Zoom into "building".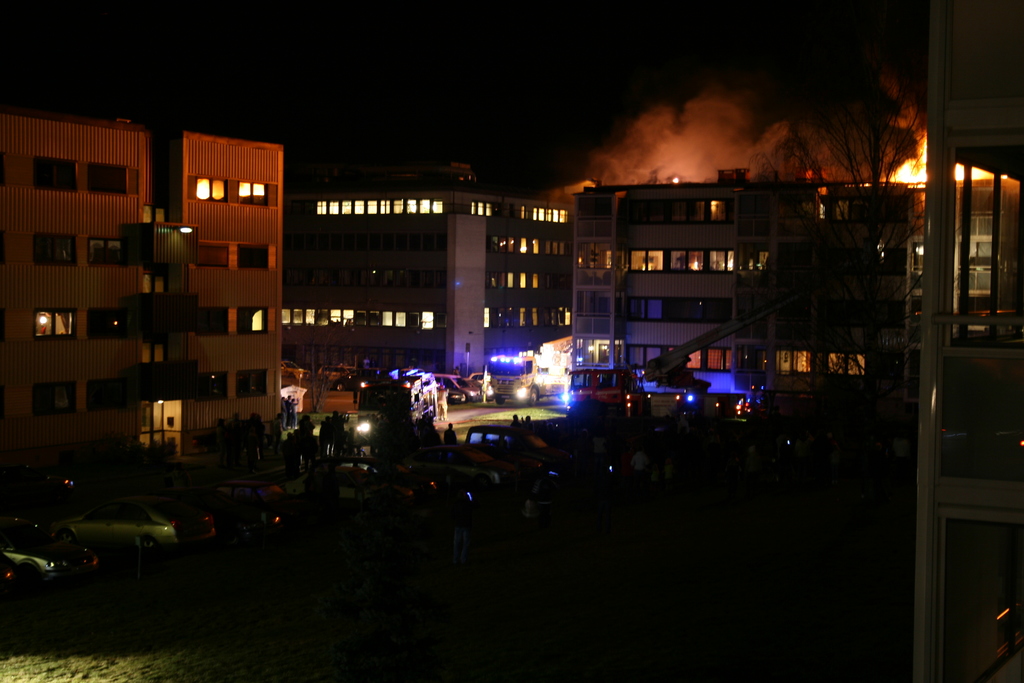
Zoom target: left=285, top=165, right=569, bottom=384.
